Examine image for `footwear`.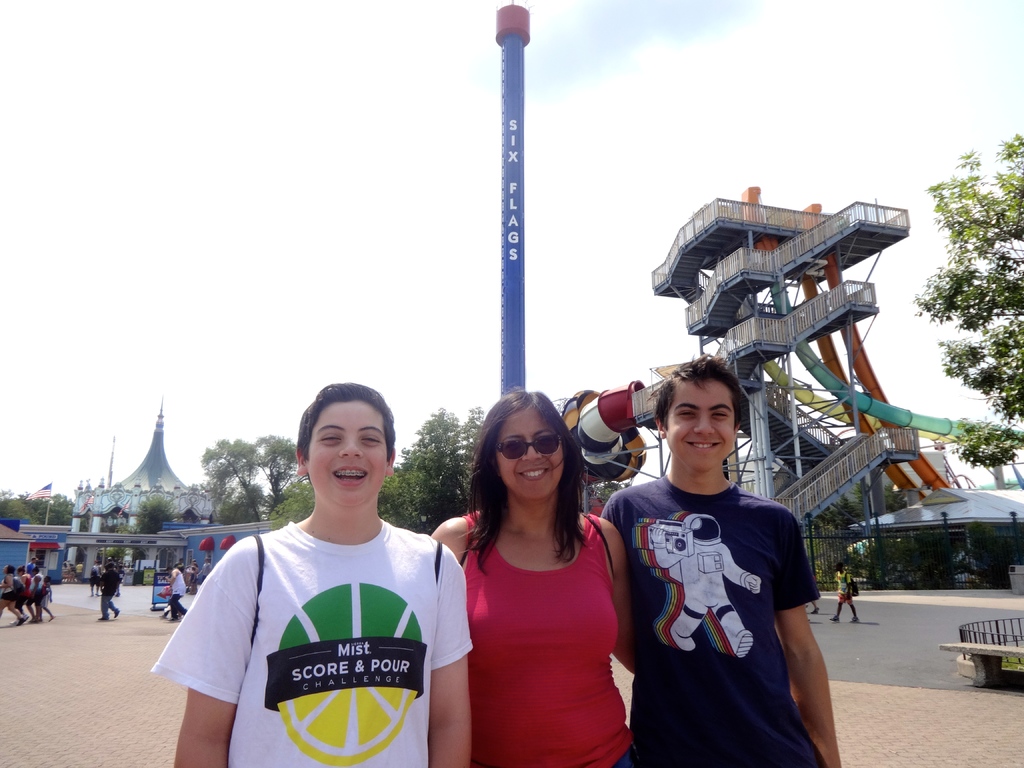
Examination result: bbox(113, 607, 122, 617).
